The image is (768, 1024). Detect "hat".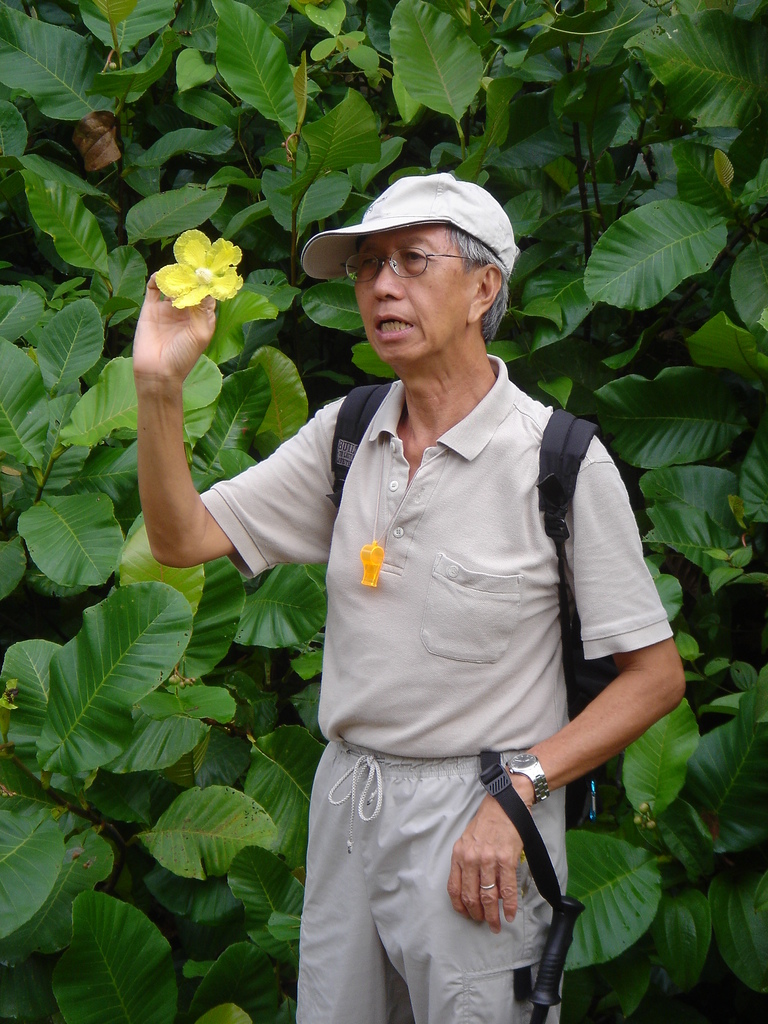
Detection: <box>300,170,513,282</box>.
